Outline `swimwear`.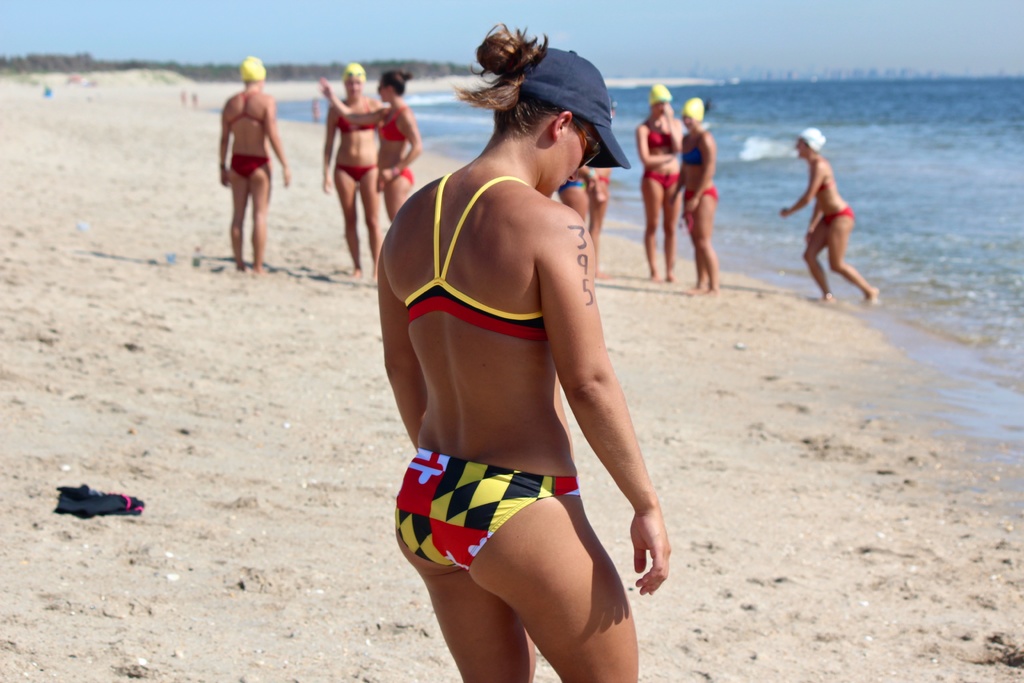
Outline: BBox(391, 446, 582, 573).
